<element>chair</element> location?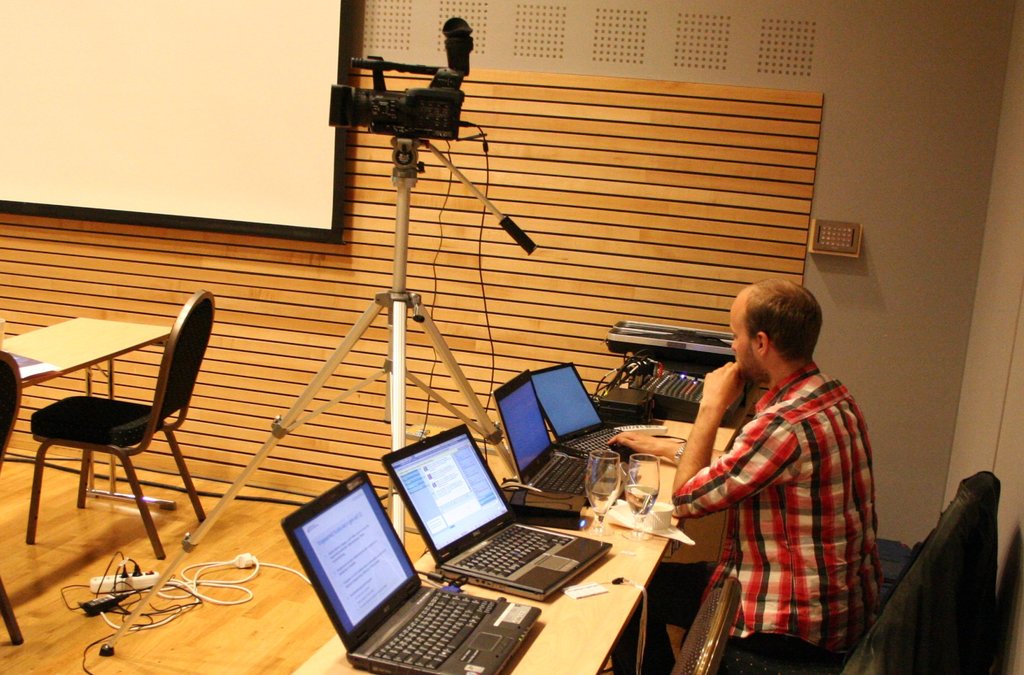
Rect(676, 472, 997, 674)
